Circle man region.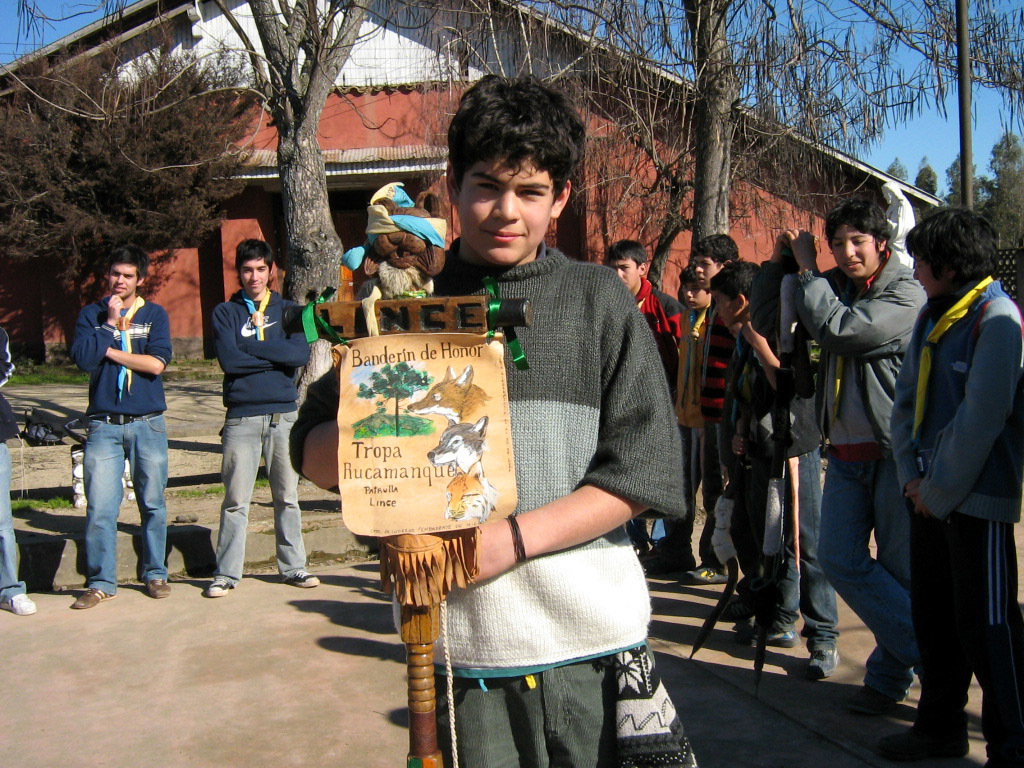
Region: (left=831, top=201, right=1023, bottom=767).
